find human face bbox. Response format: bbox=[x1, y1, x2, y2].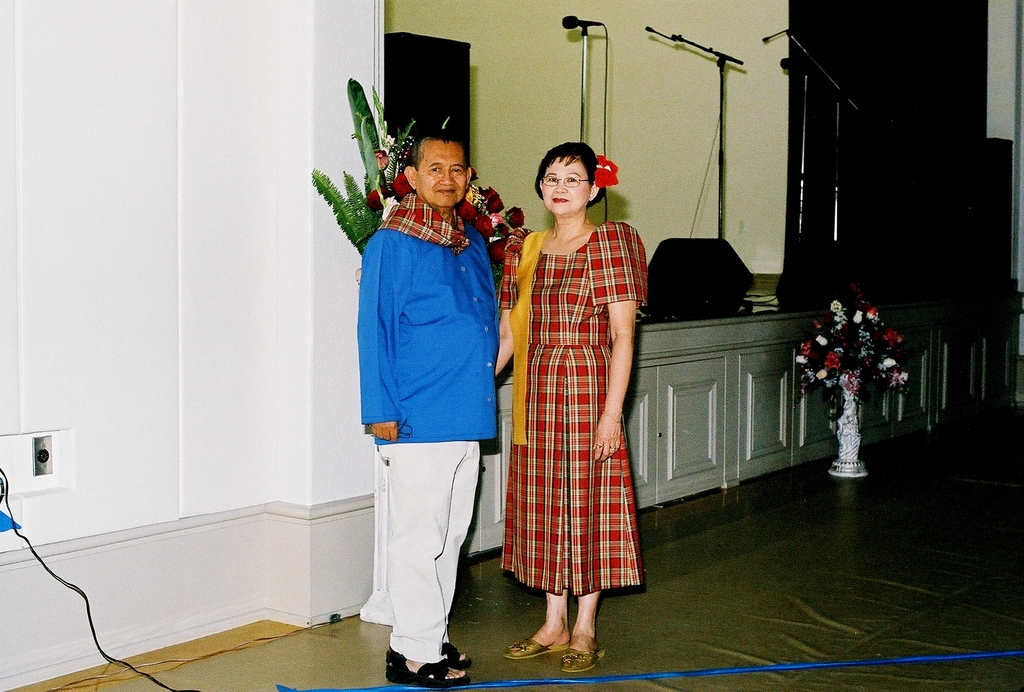
bbox=[540, 159, 588, 219].
